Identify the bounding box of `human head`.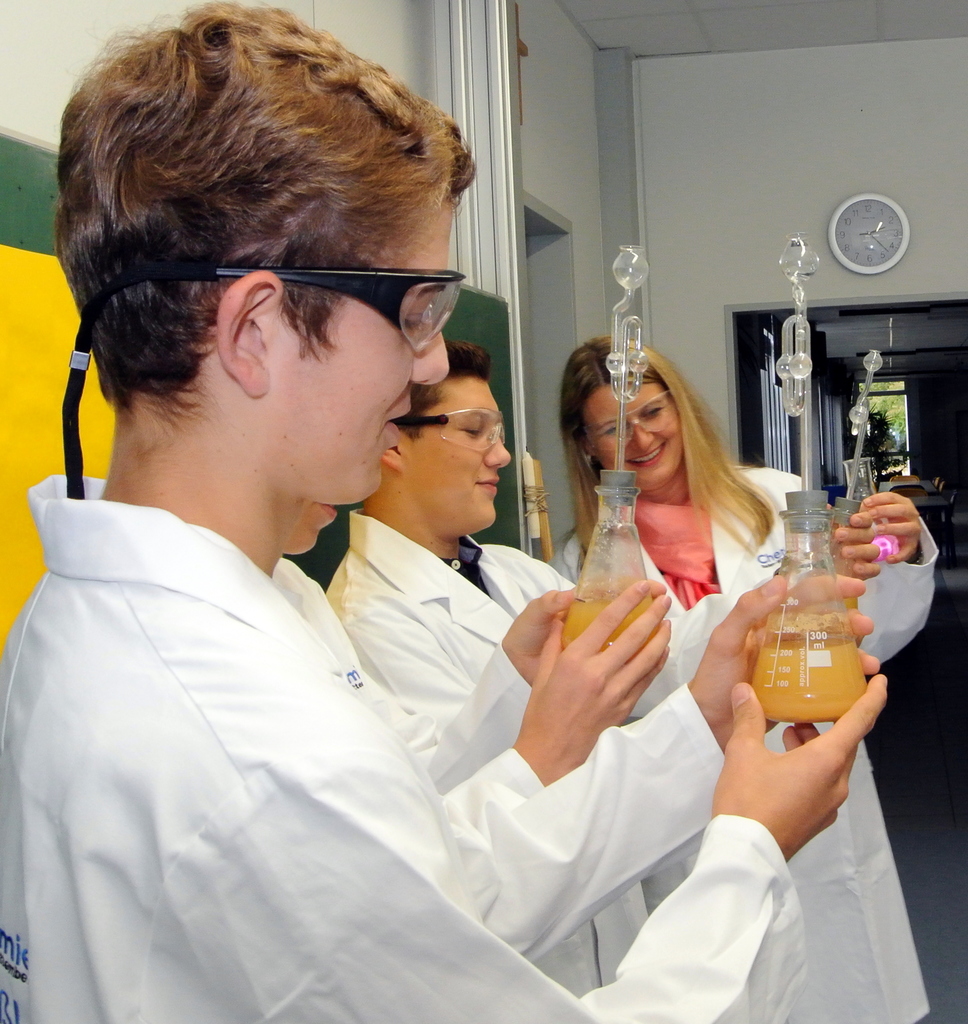
box(367, 338, 512, 529).
